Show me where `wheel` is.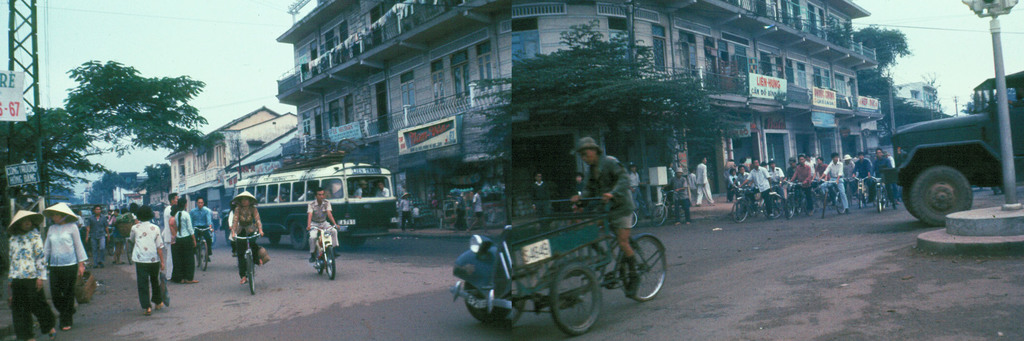
`wheel` is at BBox(856, 189, 863, 207).
